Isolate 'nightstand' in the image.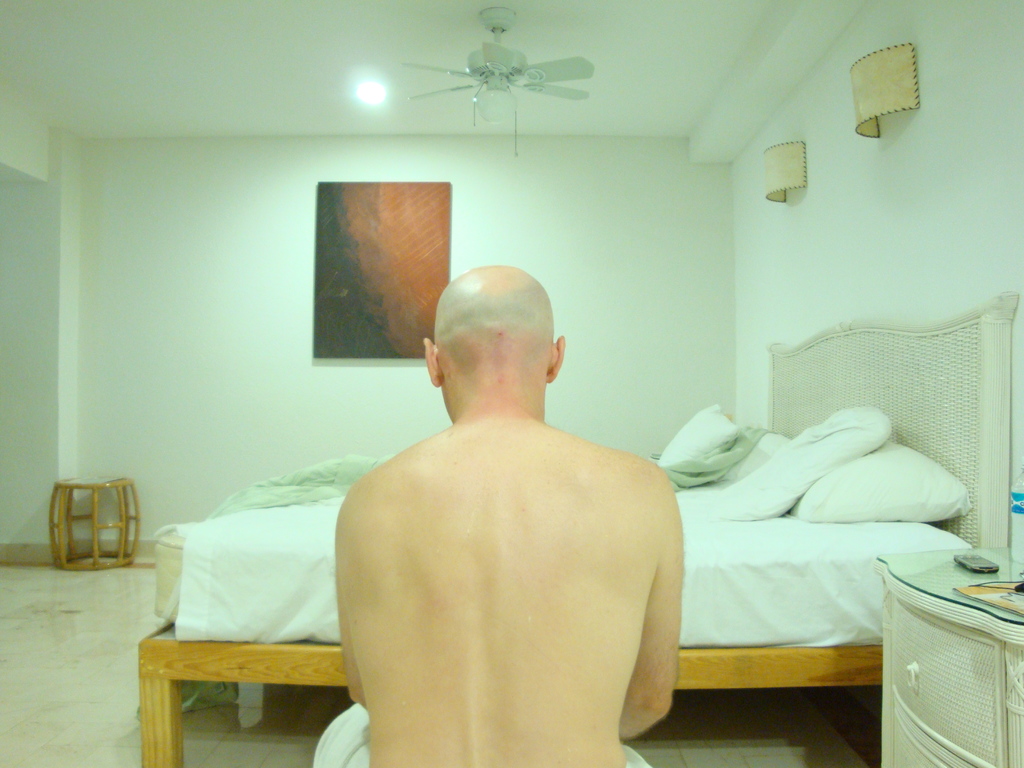
Isolated region: BBox(879, 544, 1023, 767).
